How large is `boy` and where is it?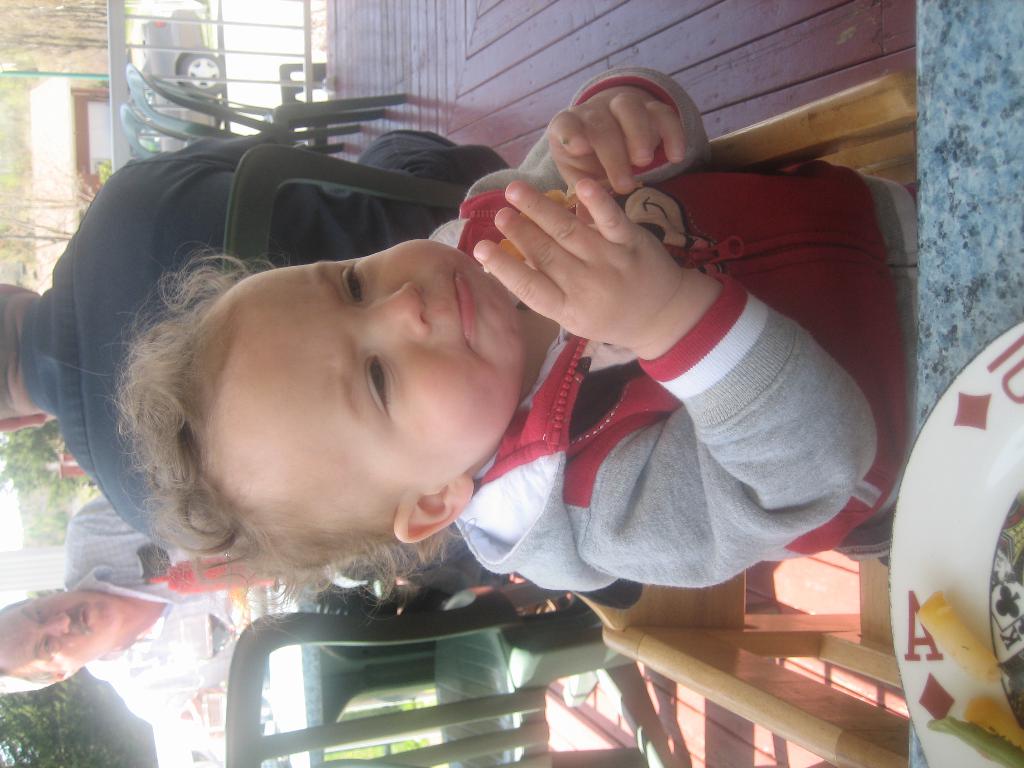
Bounding box: (36,127,763,730).
